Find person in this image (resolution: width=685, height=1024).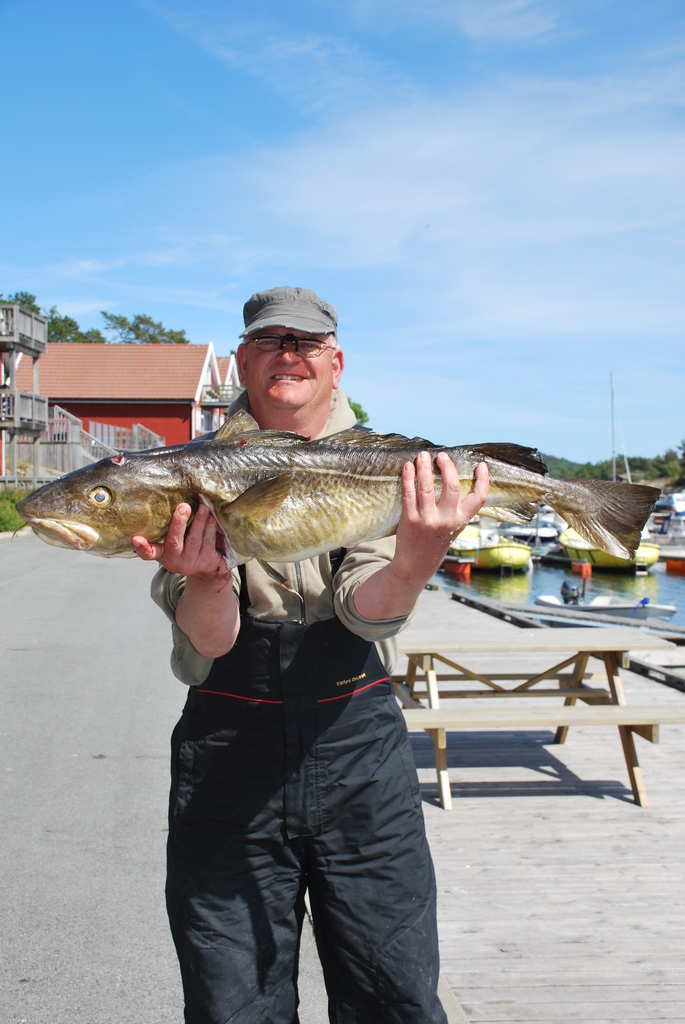
BBox(131, 285, 487, 1023).
